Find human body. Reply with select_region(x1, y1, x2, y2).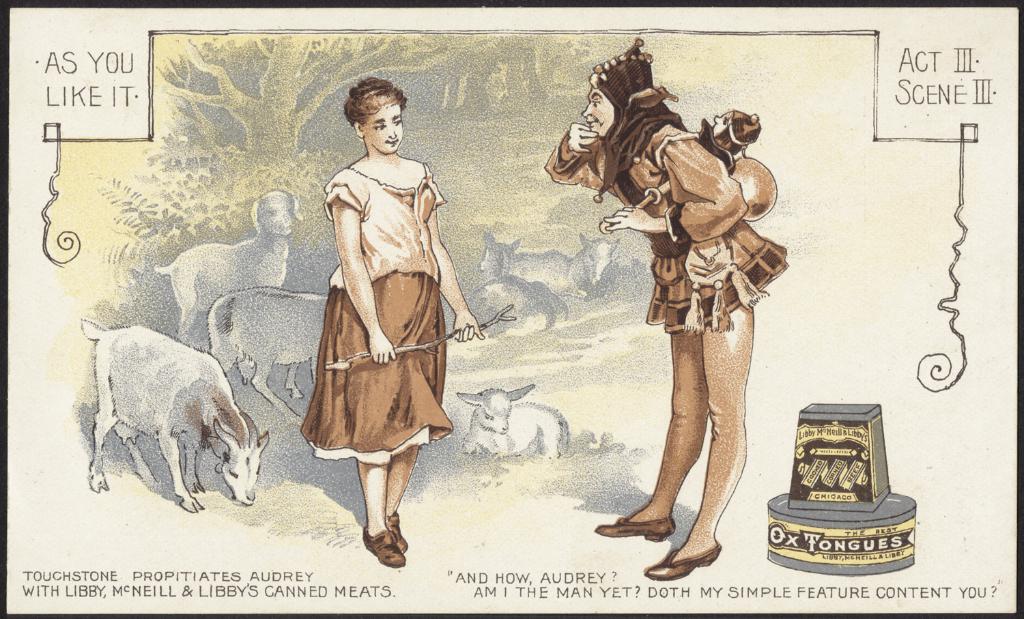
select_region(547, 28, 784, 586).
